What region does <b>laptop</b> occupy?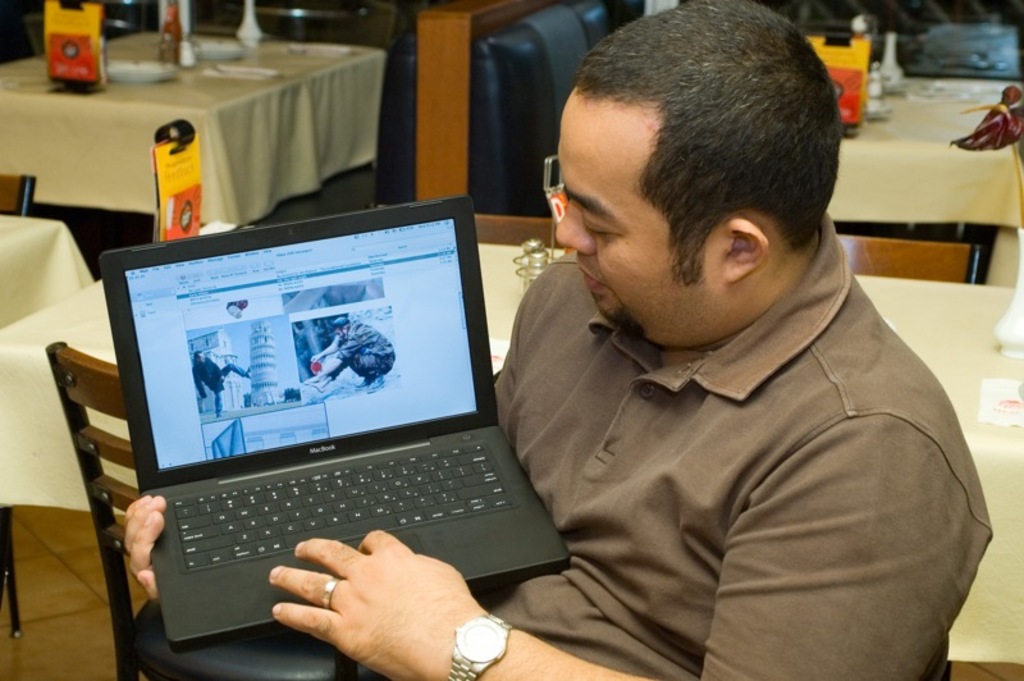
[97, 195, 571, 653].
